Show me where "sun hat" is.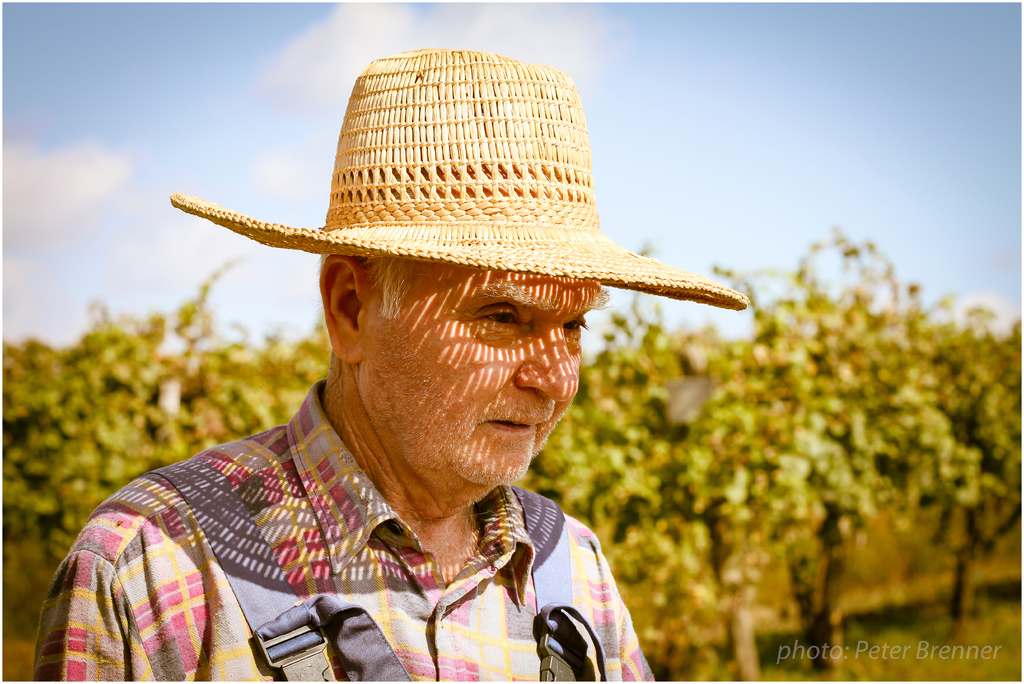
"sun hat" is at [left=166, top=43, right=758, bottom=322].
